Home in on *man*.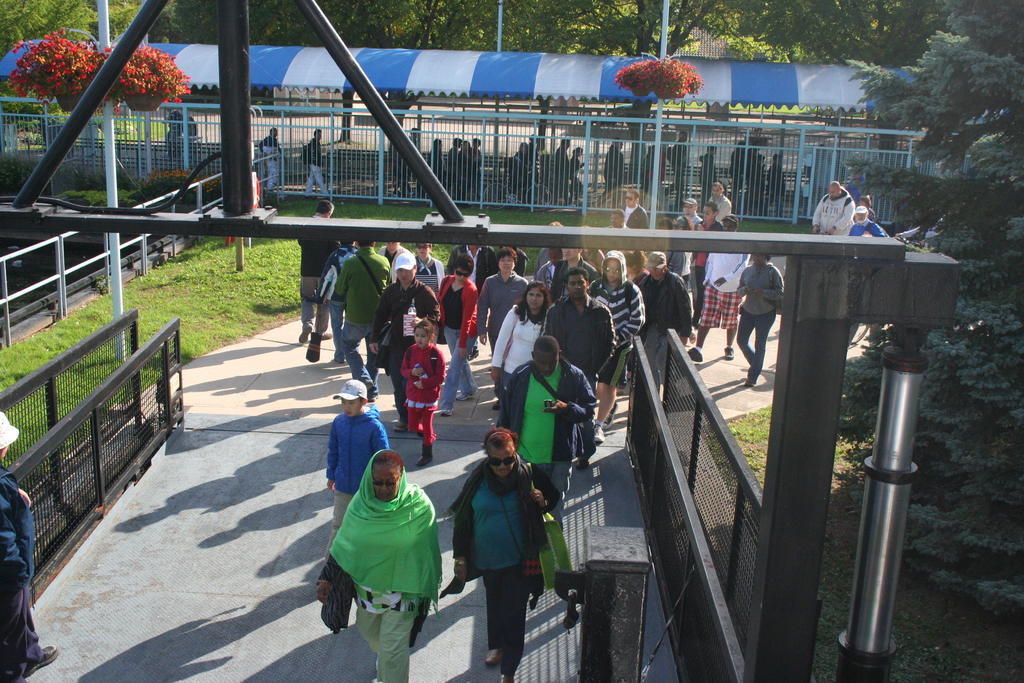
Homed in at bbox=[685, 201, 721, 325].
